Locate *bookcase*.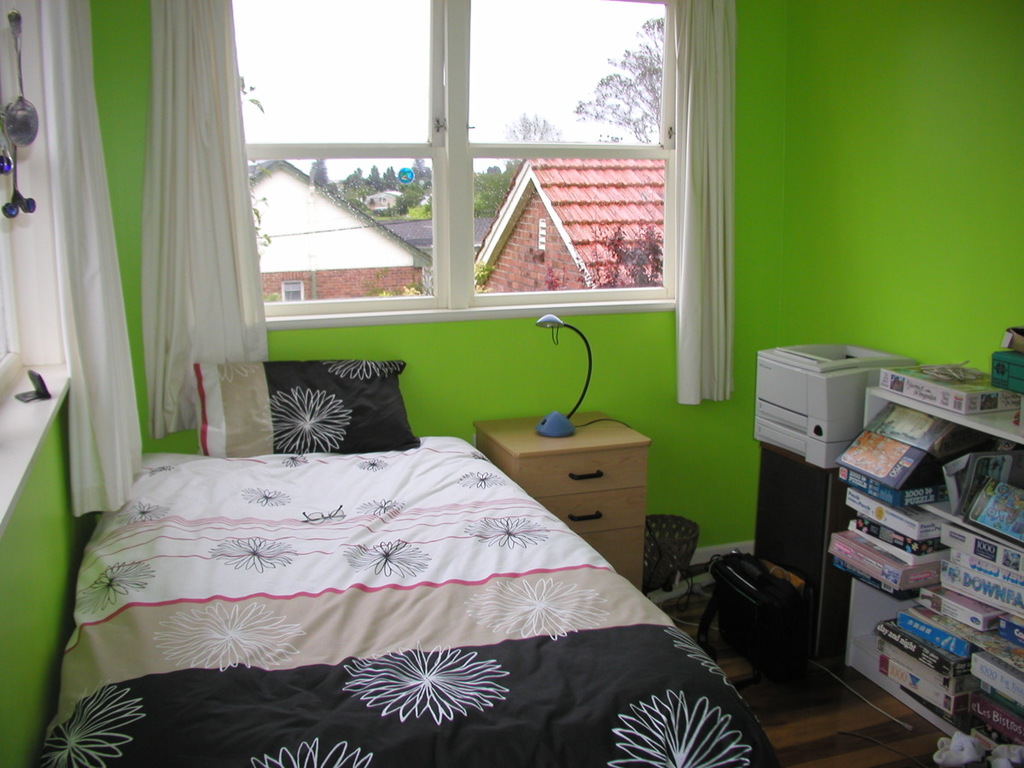
Bounding box: 819,356,1023,767.
